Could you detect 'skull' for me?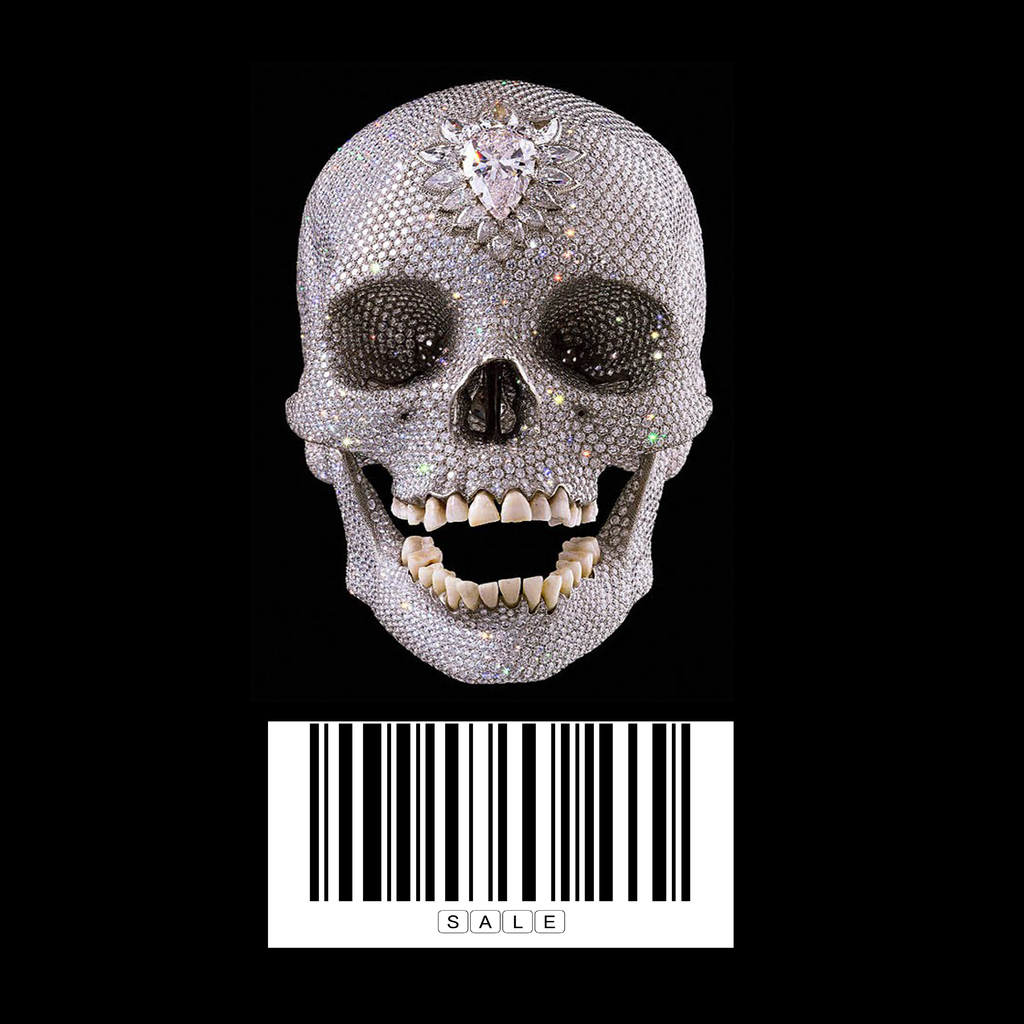
Detection result: {"x1": 284, "y1": 77, "x2": 715, "y2": 683}.
